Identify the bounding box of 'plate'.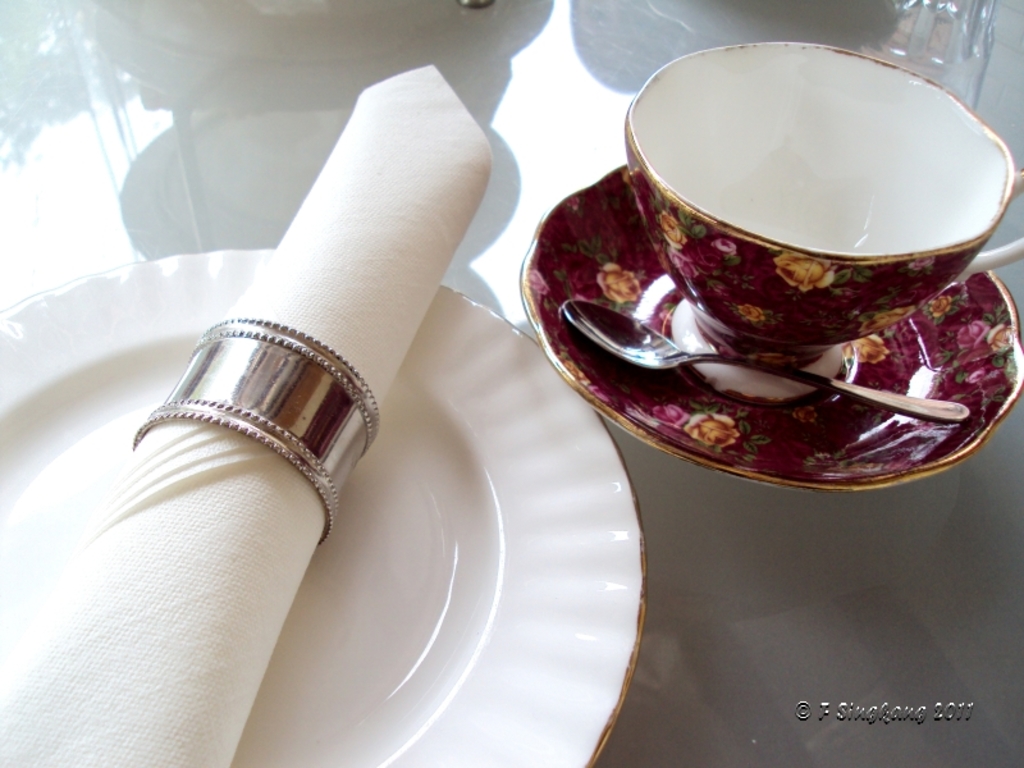
(0,248,650,767).
